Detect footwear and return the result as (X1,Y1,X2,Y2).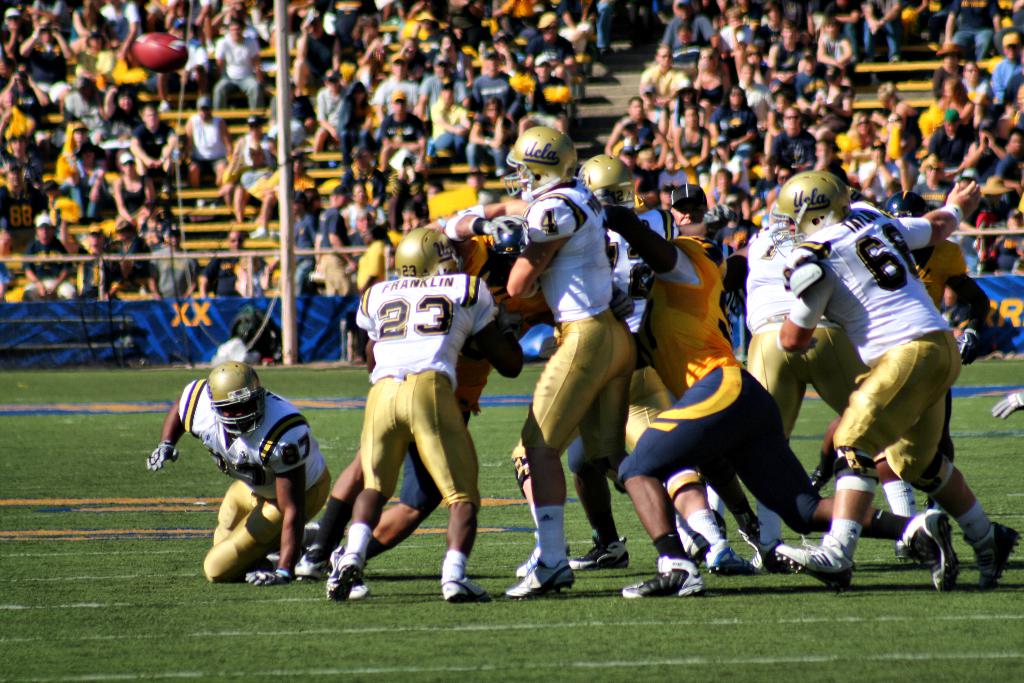
(895,508,963,593).
